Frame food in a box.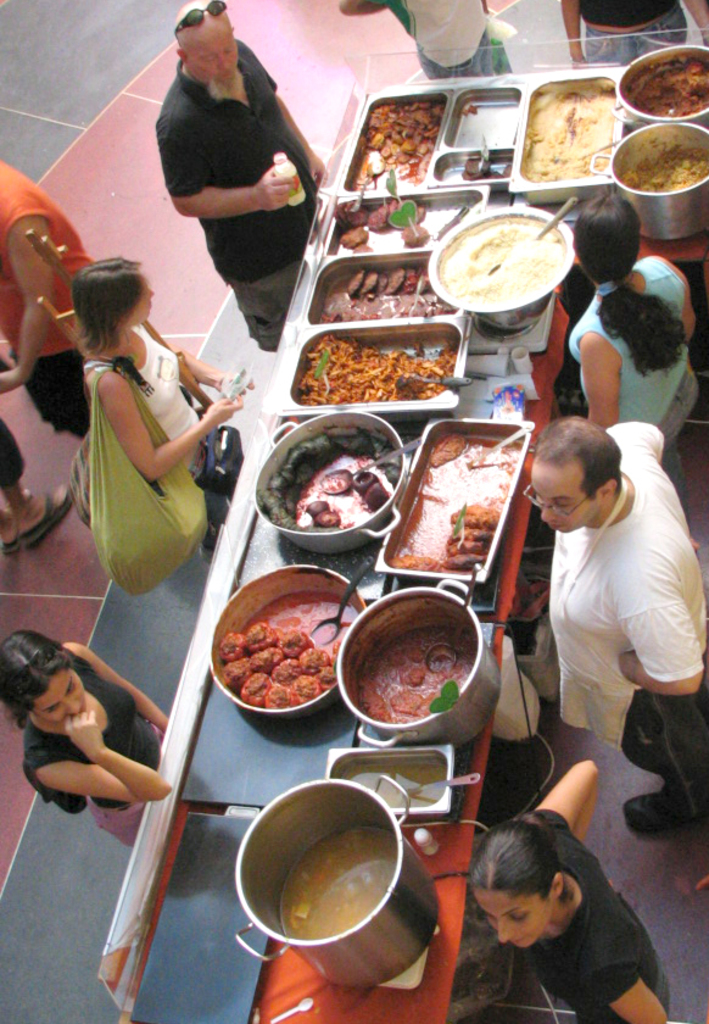
bbox=[523, 90, 619, 185].
